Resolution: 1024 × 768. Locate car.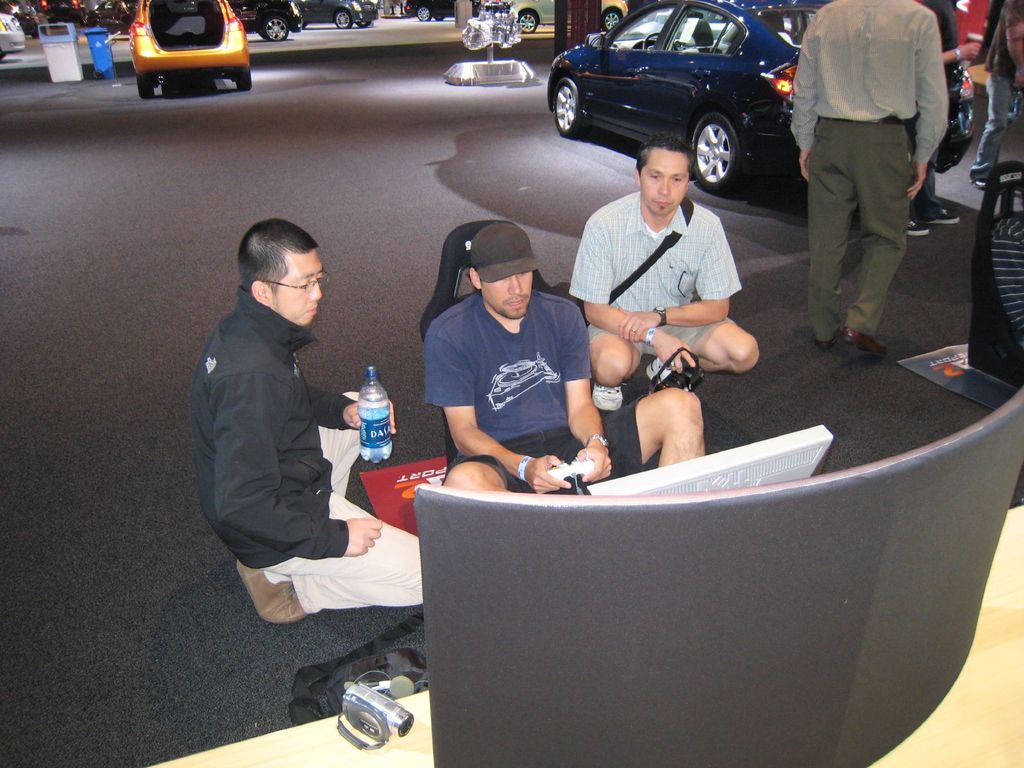
(x1=132, y1=0, x2=253, y2=97).
